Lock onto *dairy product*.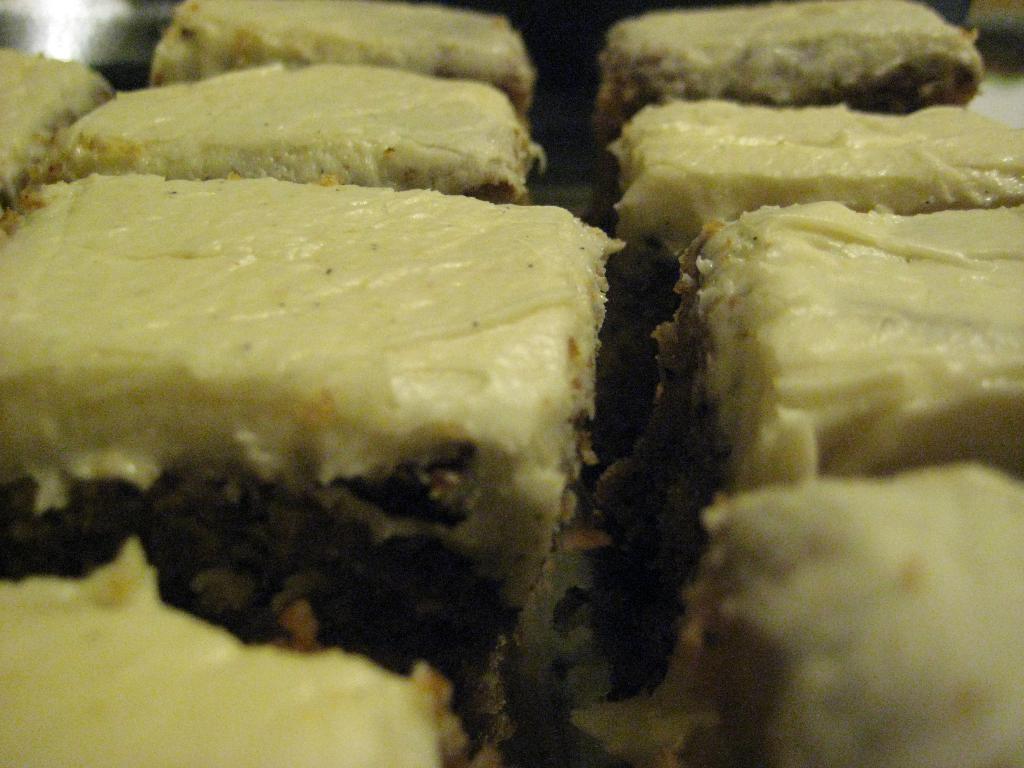
Locked: locate(146, 7, 525, 100).
